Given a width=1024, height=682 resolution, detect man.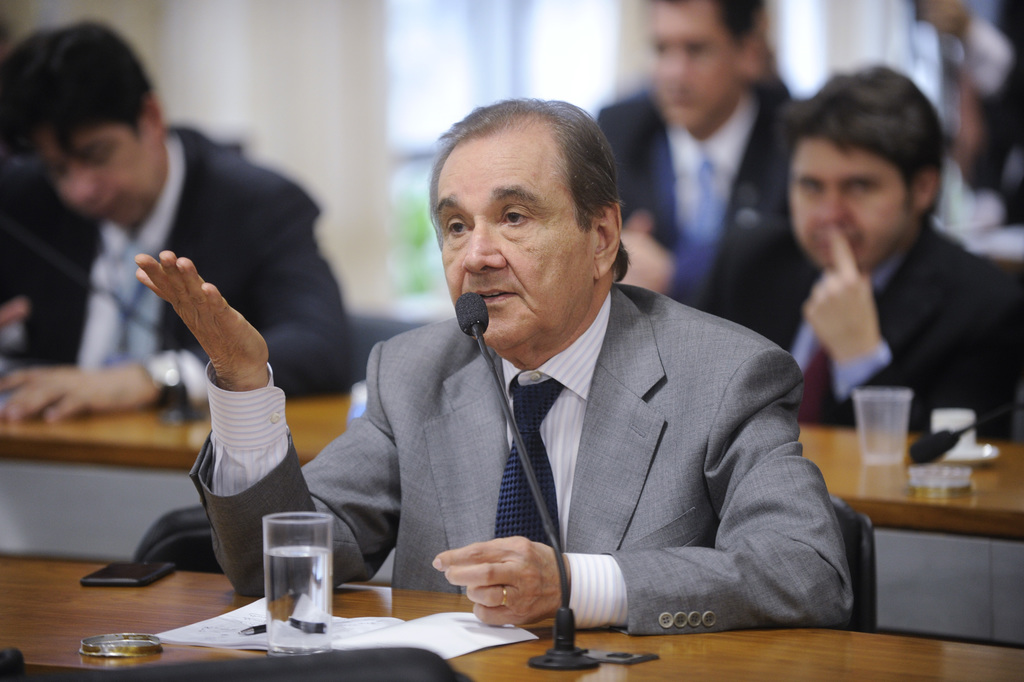
region(136, 94, 852, 635).
